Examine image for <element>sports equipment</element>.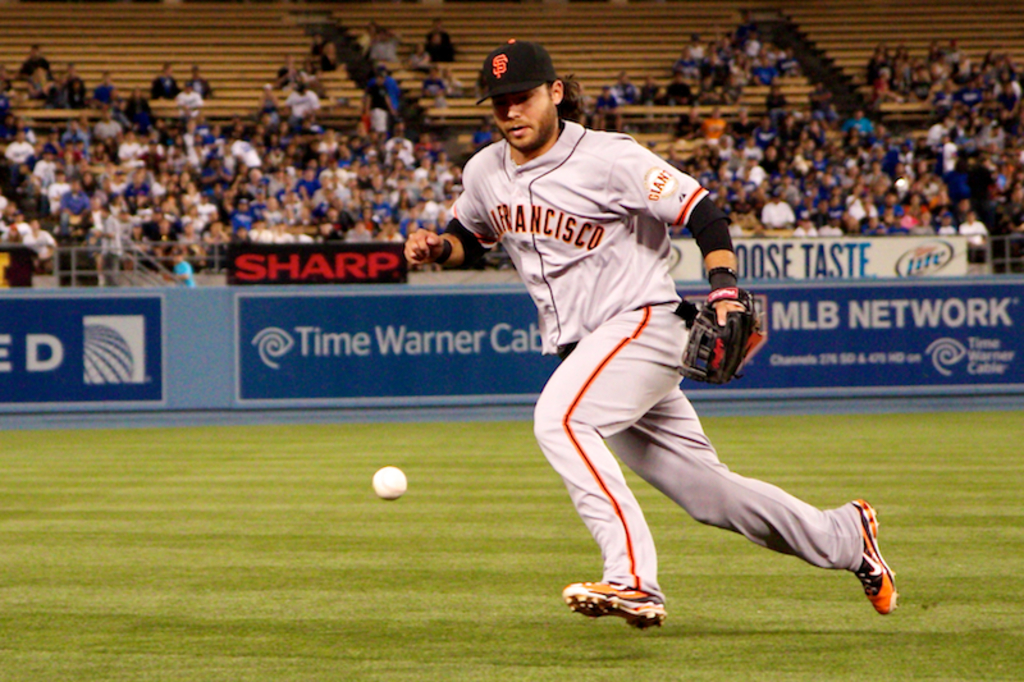
Examination result: (375,466,403,498).
